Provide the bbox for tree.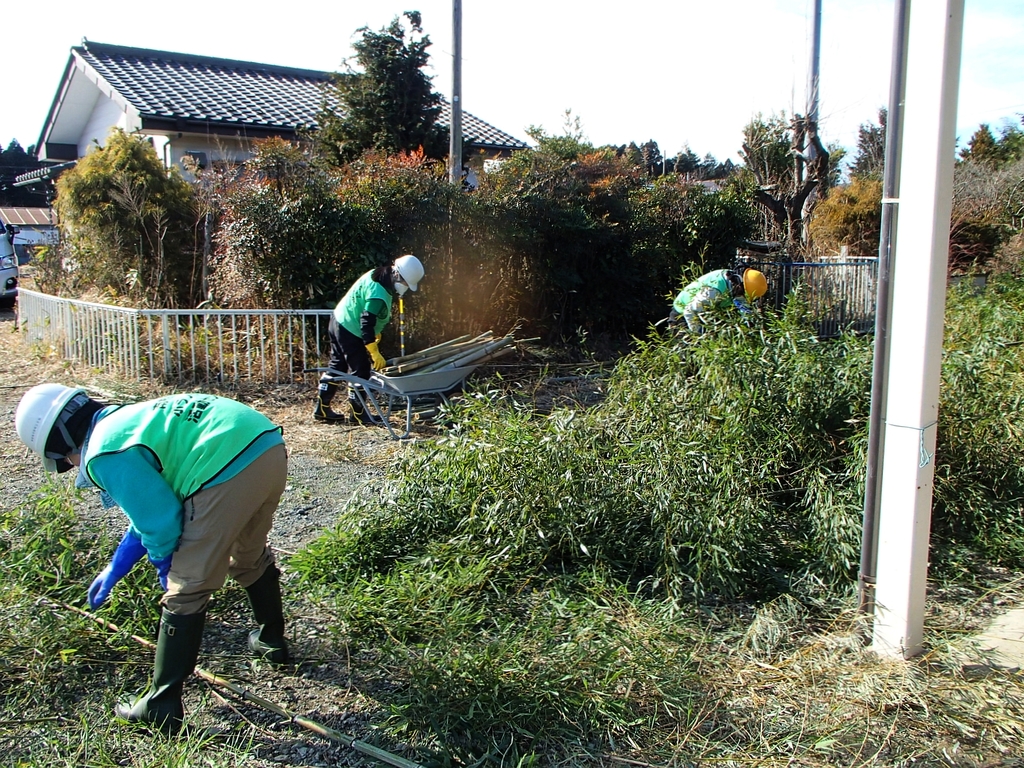
(left=842, top=93, right=895, bottom=252).
